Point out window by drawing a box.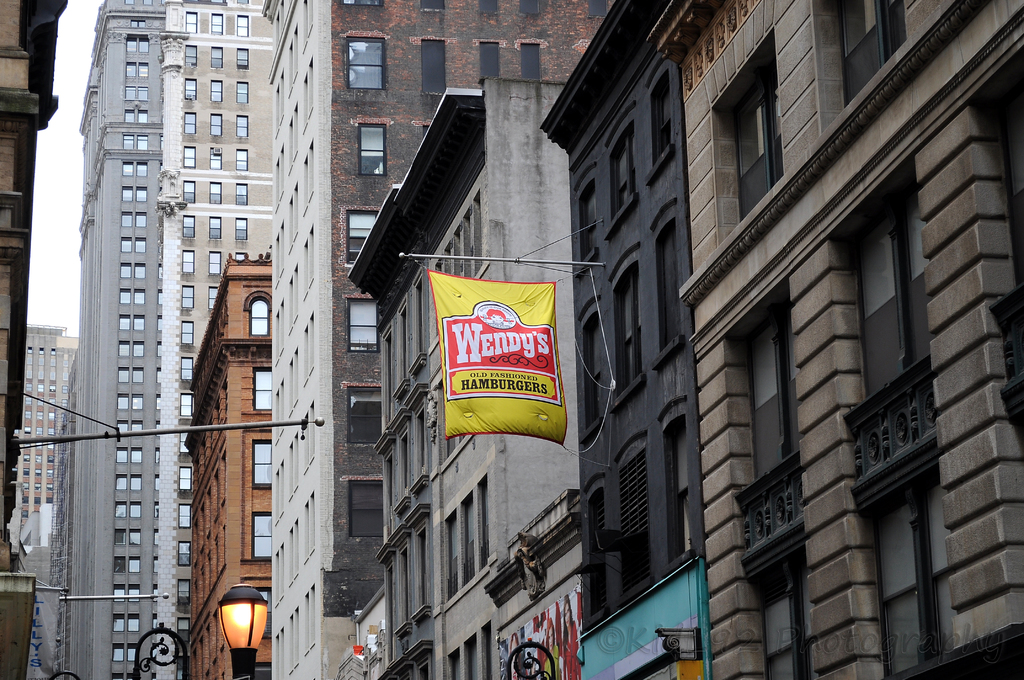
select_region(252, 366, 273, 412).
